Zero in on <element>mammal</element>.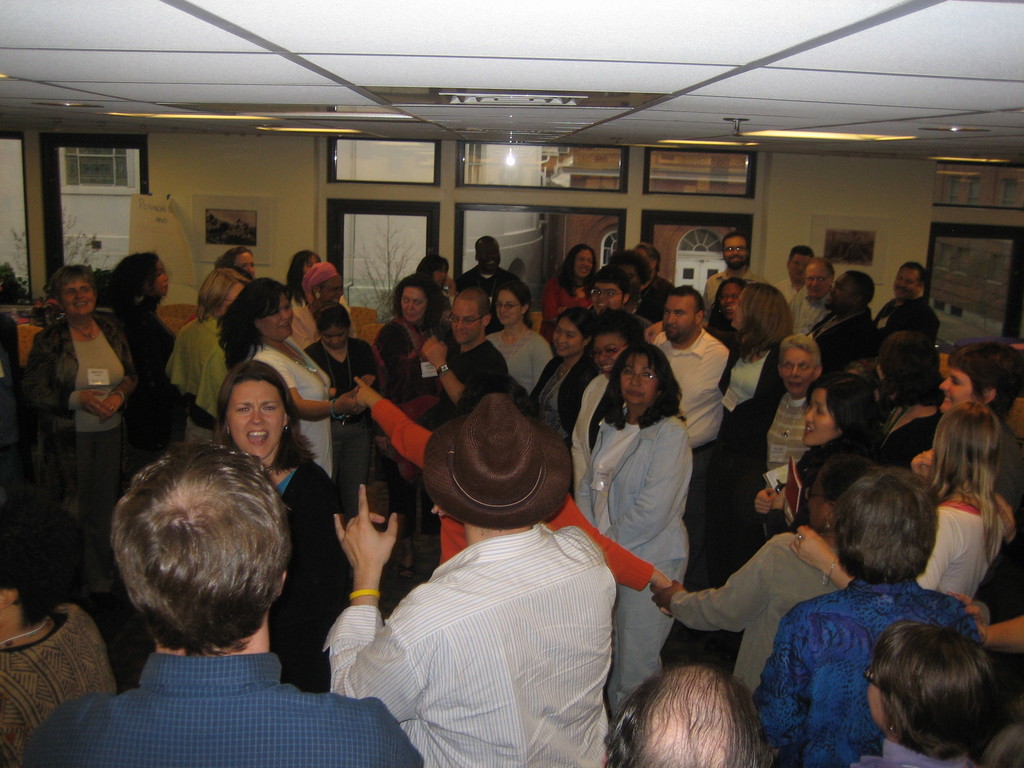
Zeroed in: crop(0, 311, 29, 458).
